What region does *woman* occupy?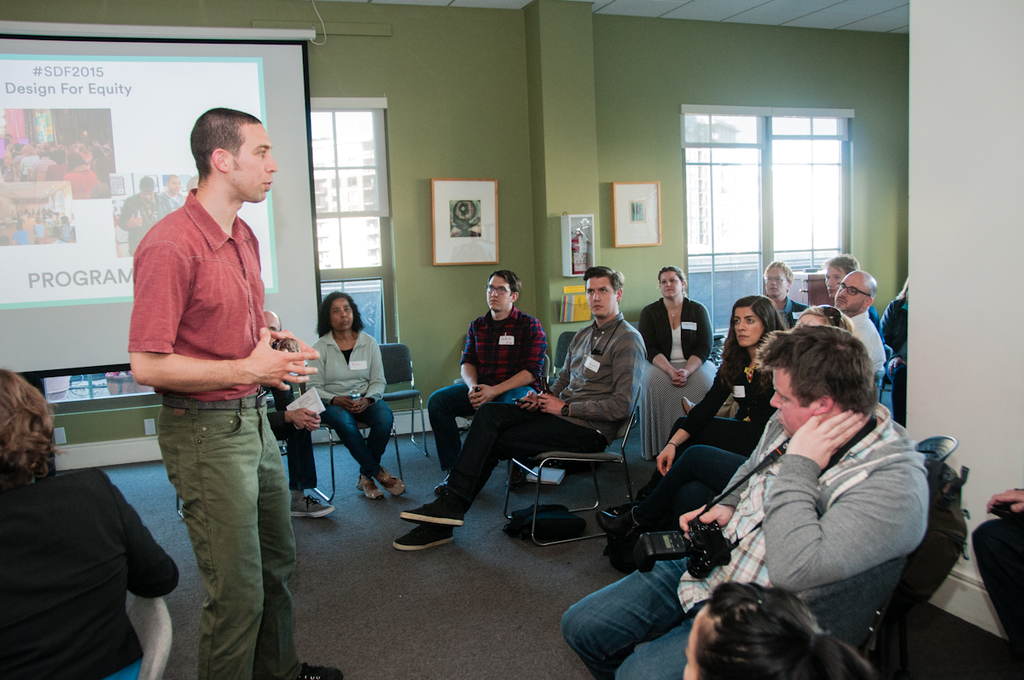
301:279:389:520.
